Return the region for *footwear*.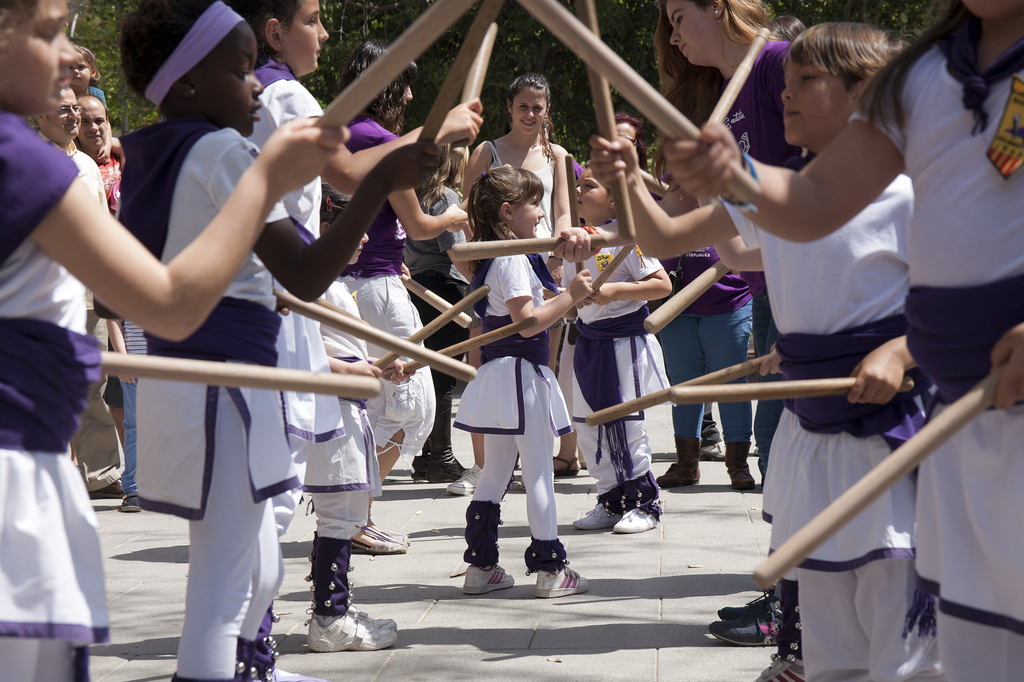
bbox=(353, 608, 397, 629).
